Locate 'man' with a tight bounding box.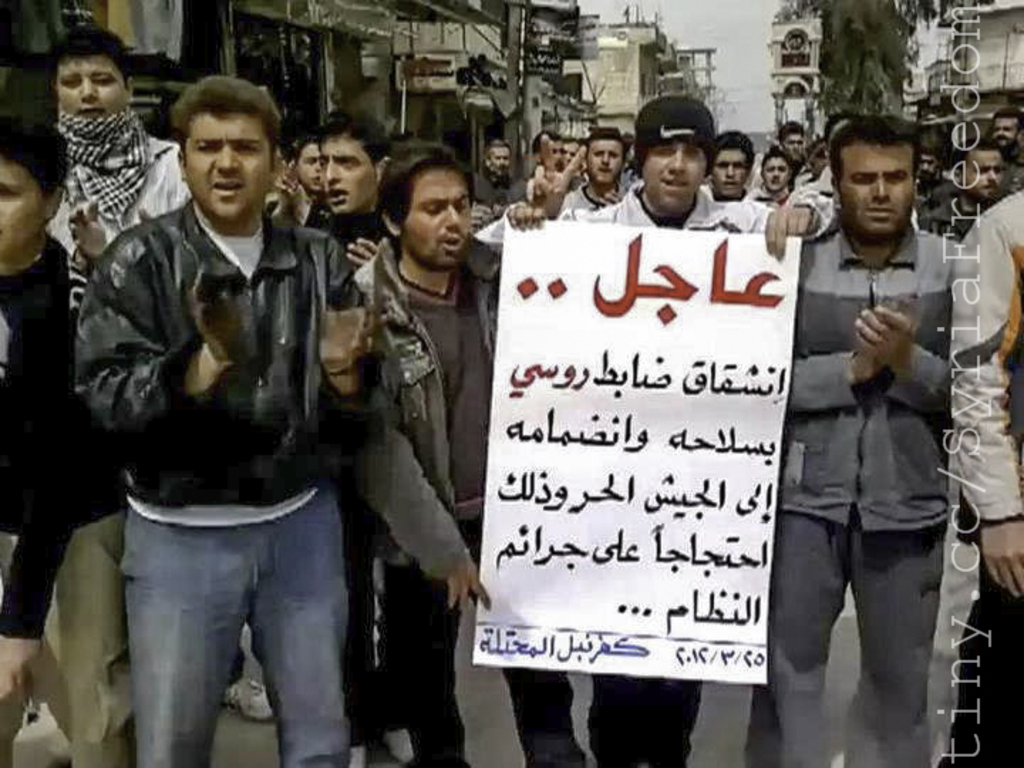
l=311, t=102, r=424, b=767.
